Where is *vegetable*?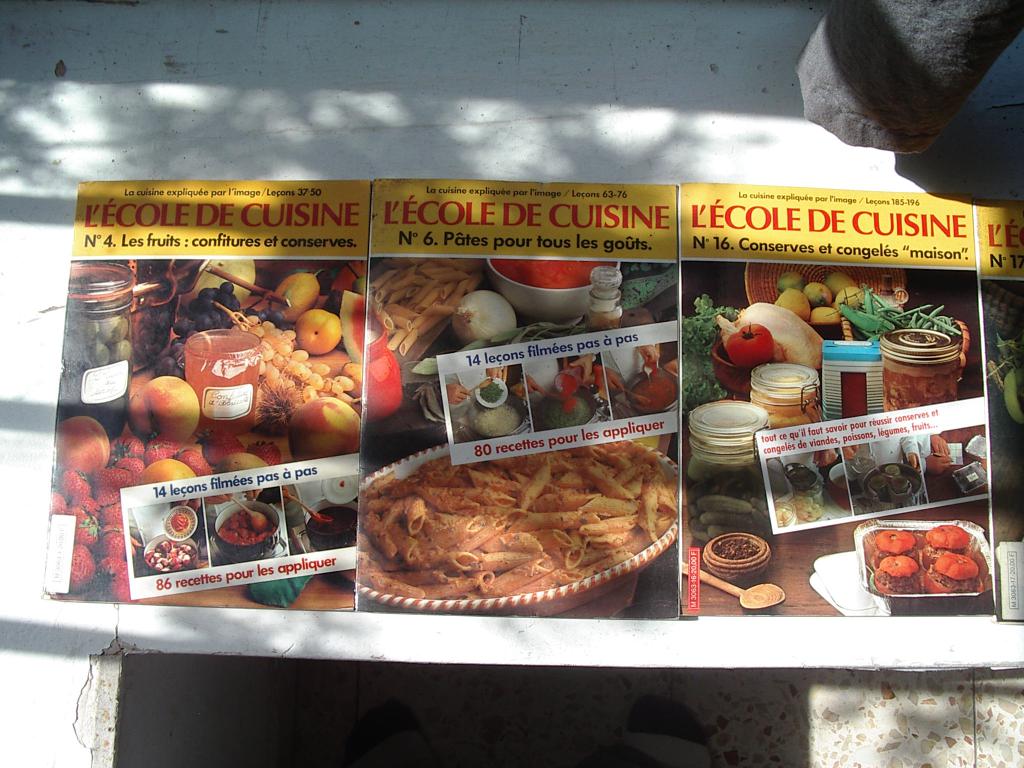
[723, 320, 773, 376].
